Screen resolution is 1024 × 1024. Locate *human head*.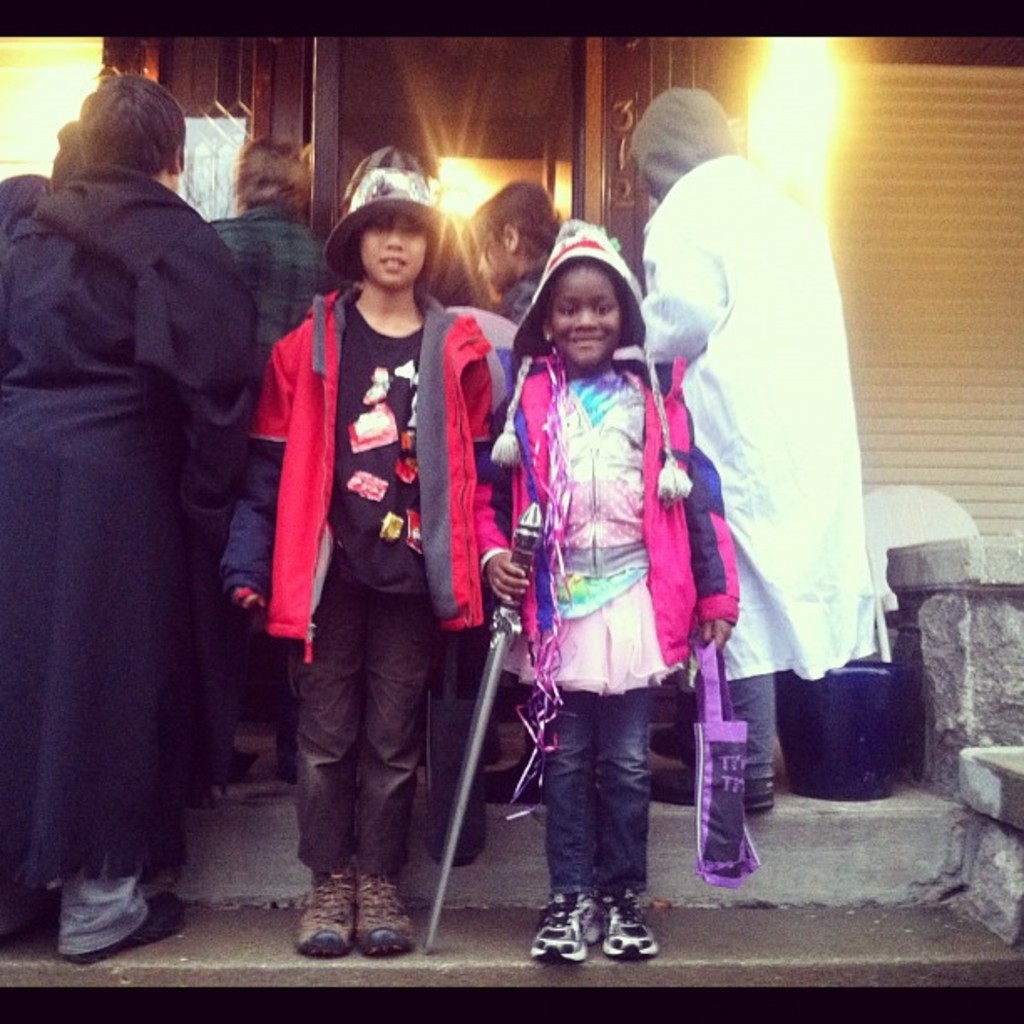
(79,72,186,192).
